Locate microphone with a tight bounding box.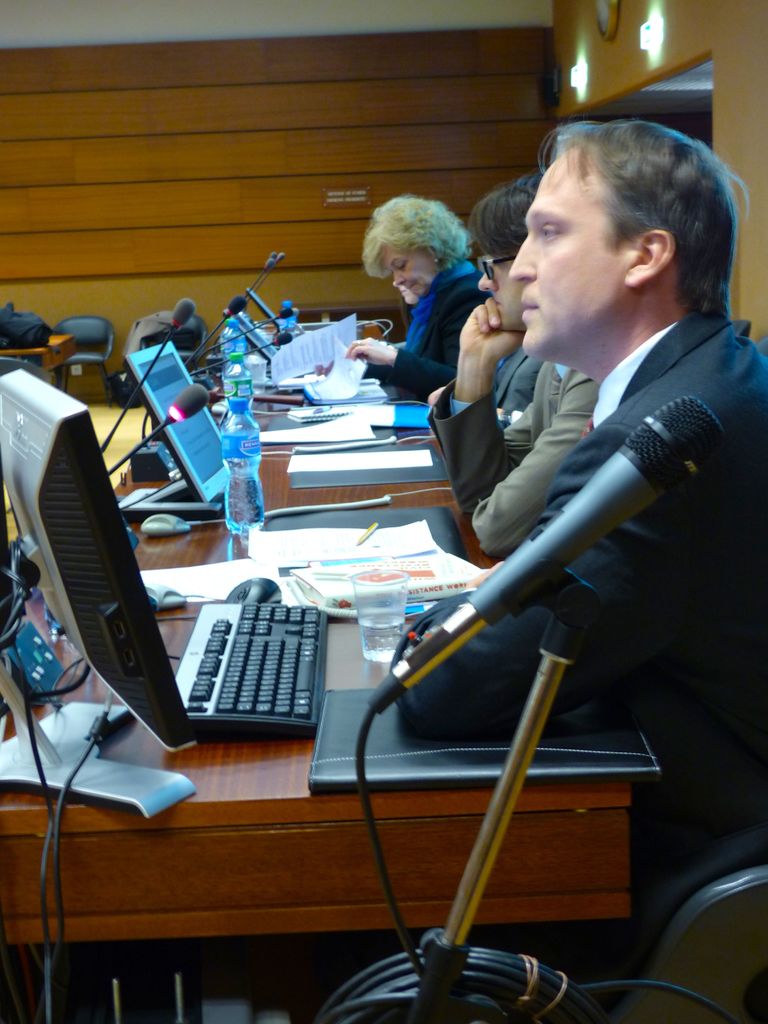
bbox=[182, 298, 250, 381].
